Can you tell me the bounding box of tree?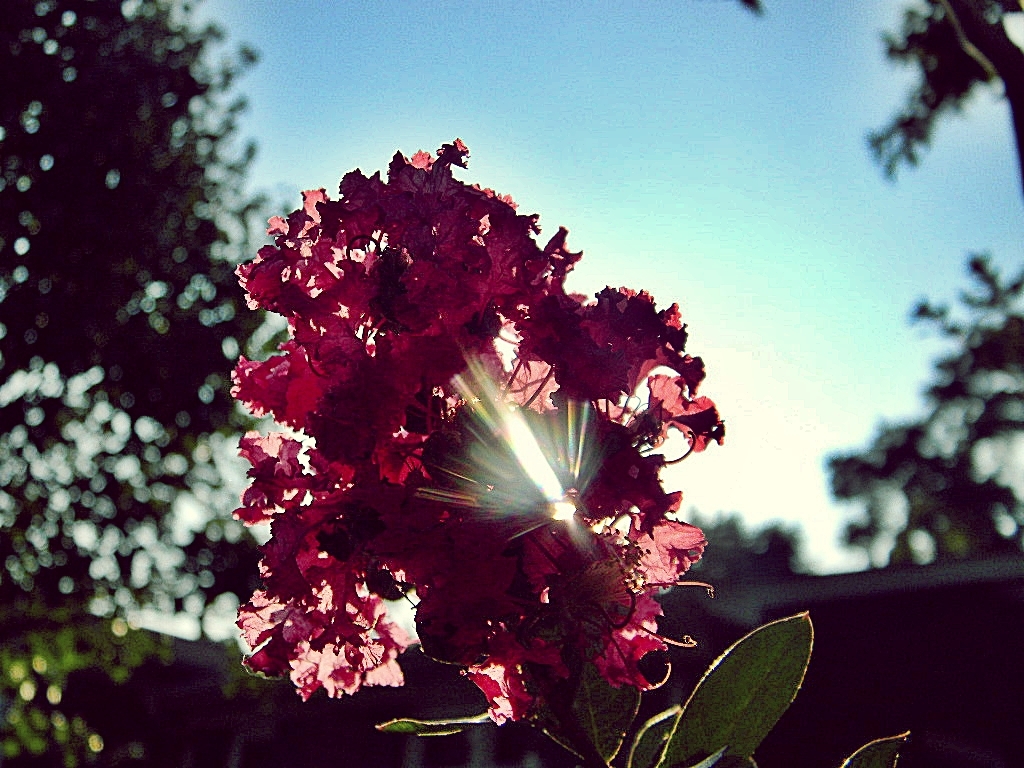
(729, 0, 1023, 563).
